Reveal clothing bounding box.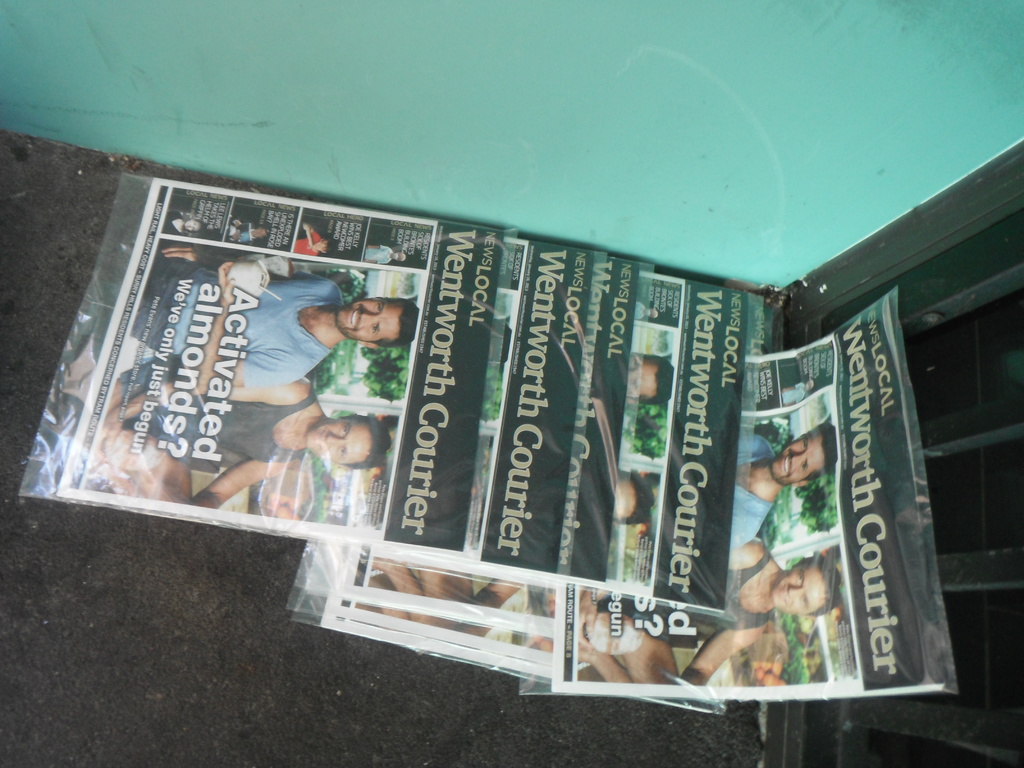
Revealed: crop(730, 430, 776, 556).
